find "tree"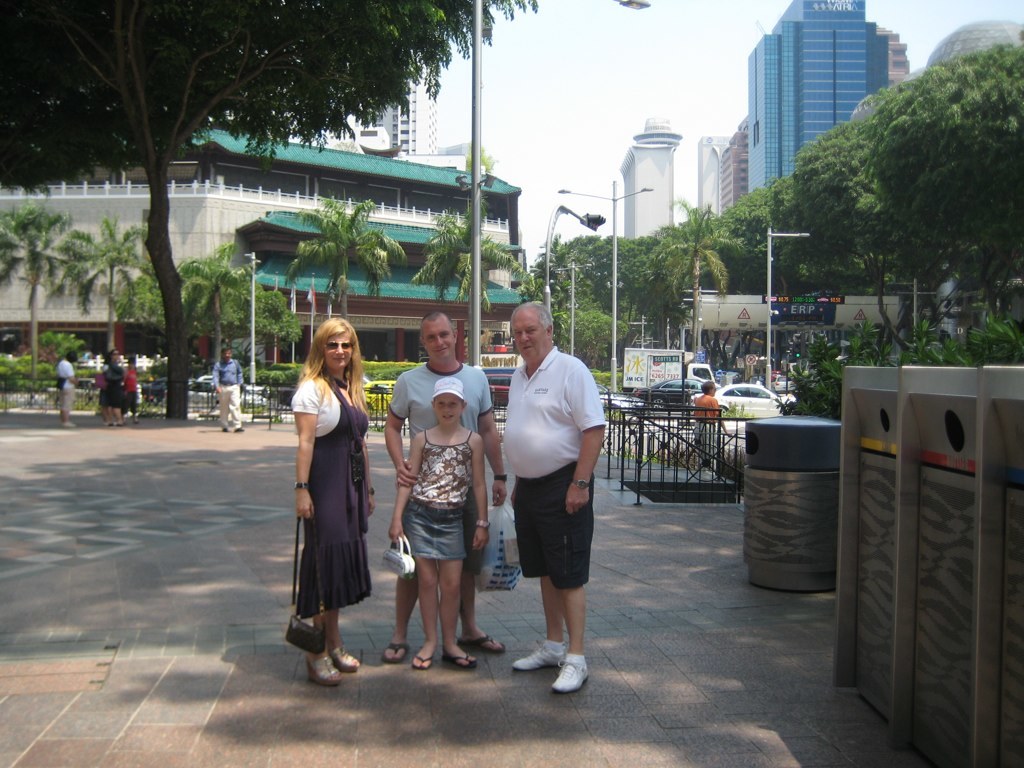
{"left": 0, "top": 196, "right": 75, "bottom": 382}
